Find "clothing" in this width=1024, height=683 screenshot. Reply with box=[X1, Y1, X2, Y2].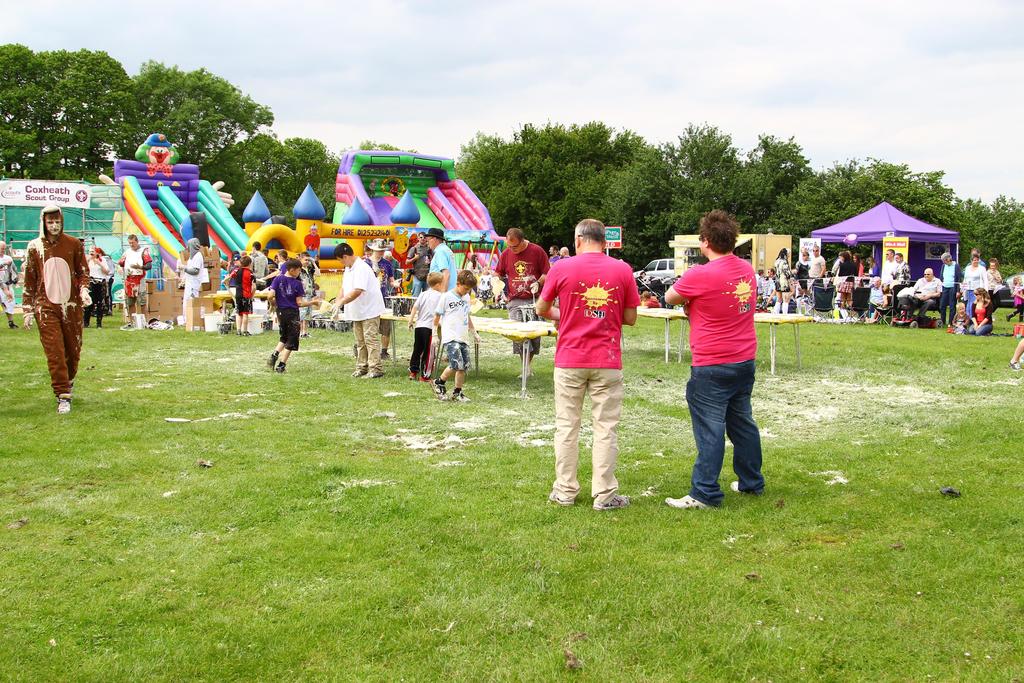
box=[812, 253, 826, 280].
